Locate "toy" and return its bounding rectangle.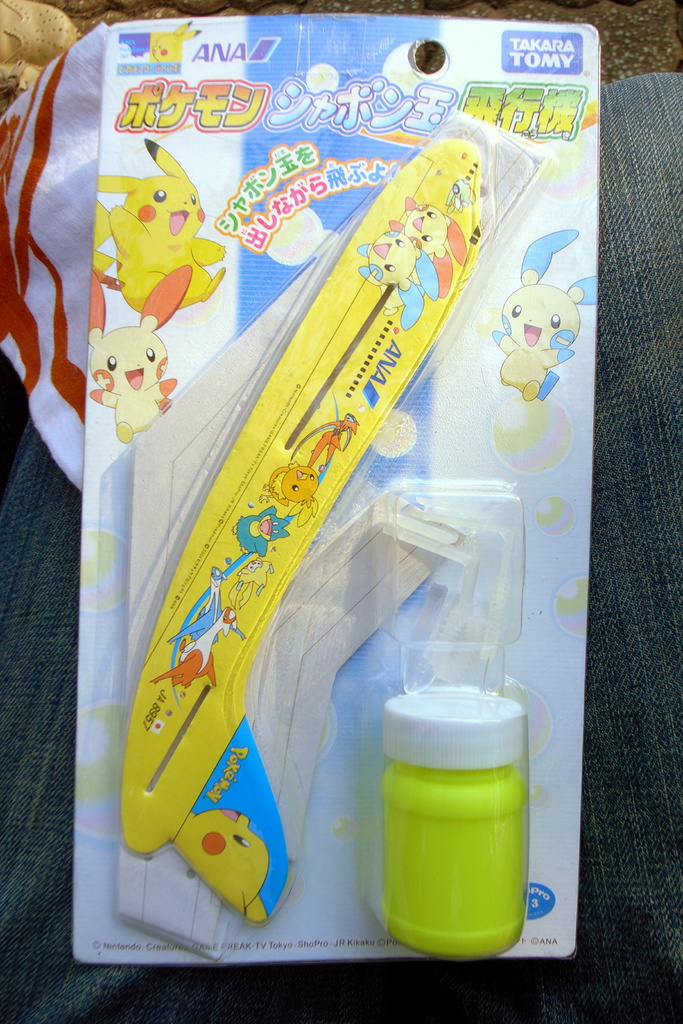
(92, 152, 230, 321).
